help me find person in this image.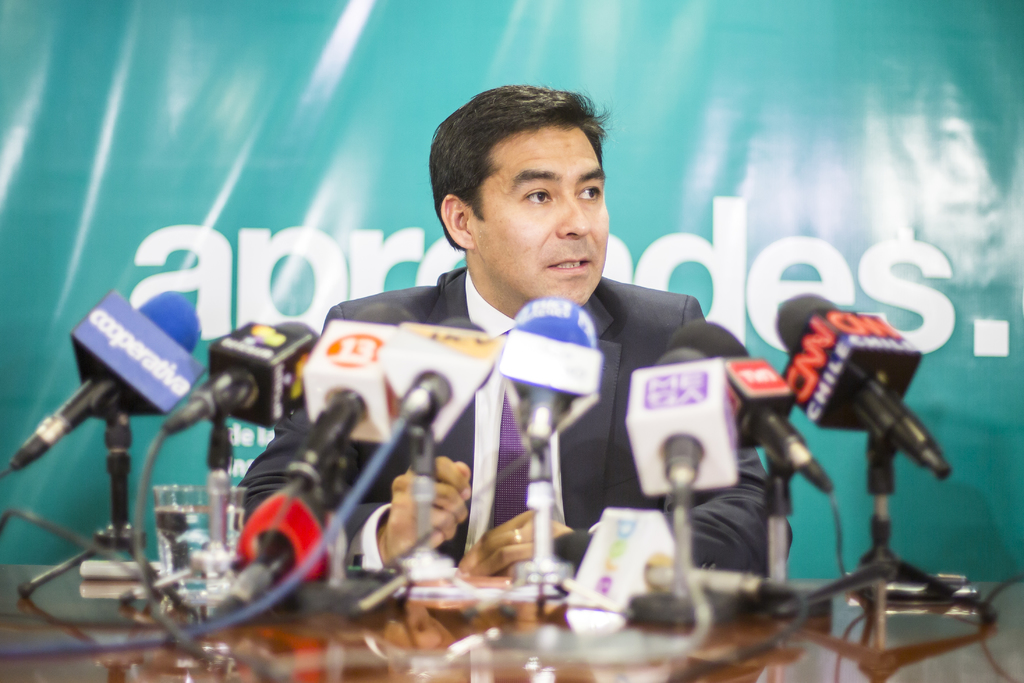
Found it: box(326, 109, 735, 595).
